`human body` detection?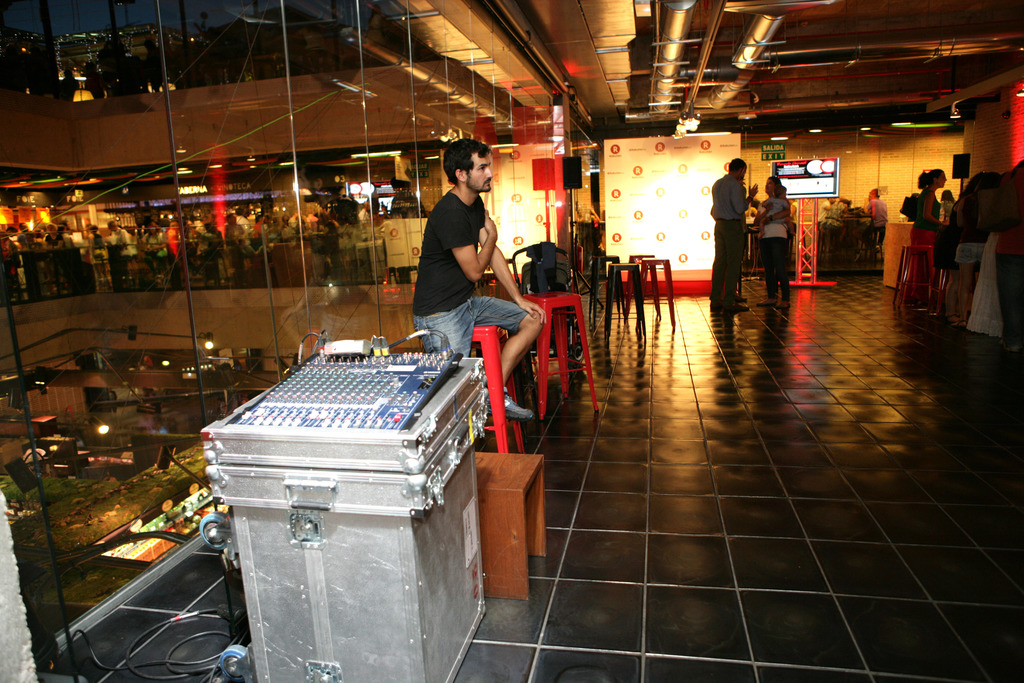
box(861, 194, 887, 248)
